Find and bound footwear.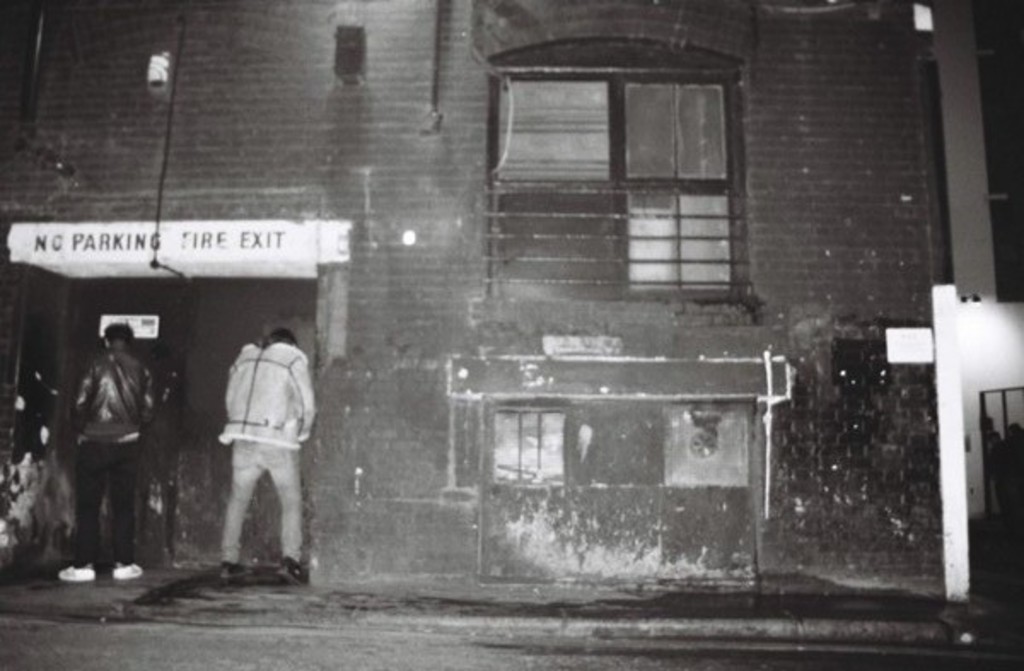
Bound: [left=222, top=563, right=247, bottom=581].
